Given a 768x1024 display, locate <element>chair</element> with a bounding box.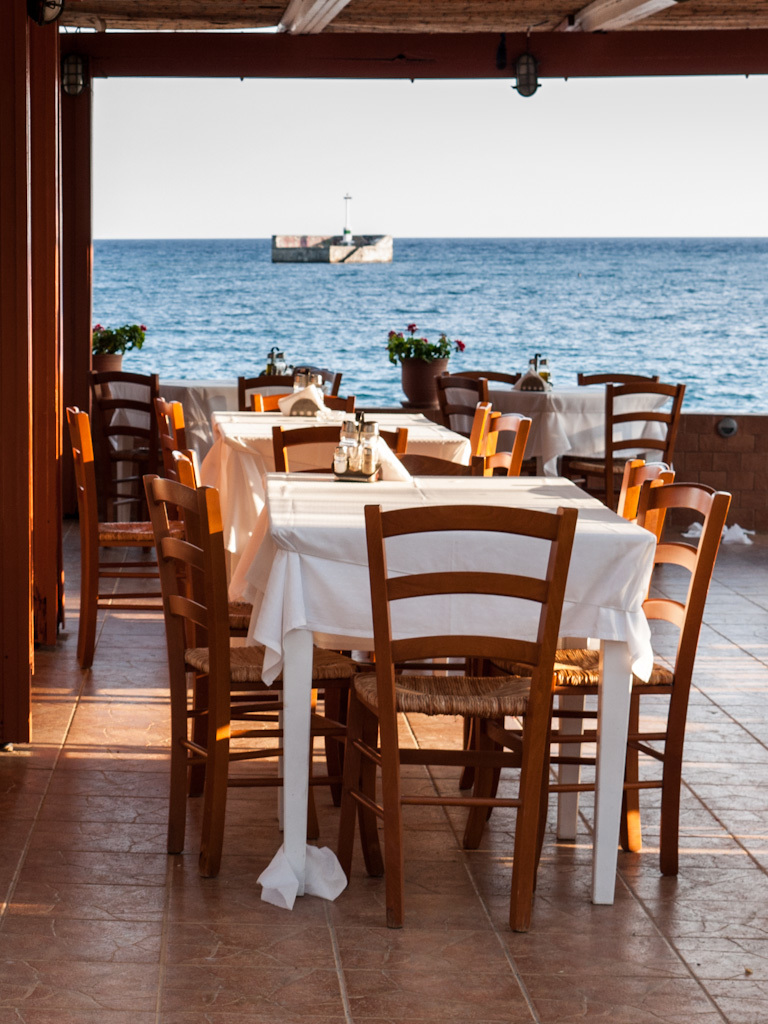
Located: 256 387 351 412.
